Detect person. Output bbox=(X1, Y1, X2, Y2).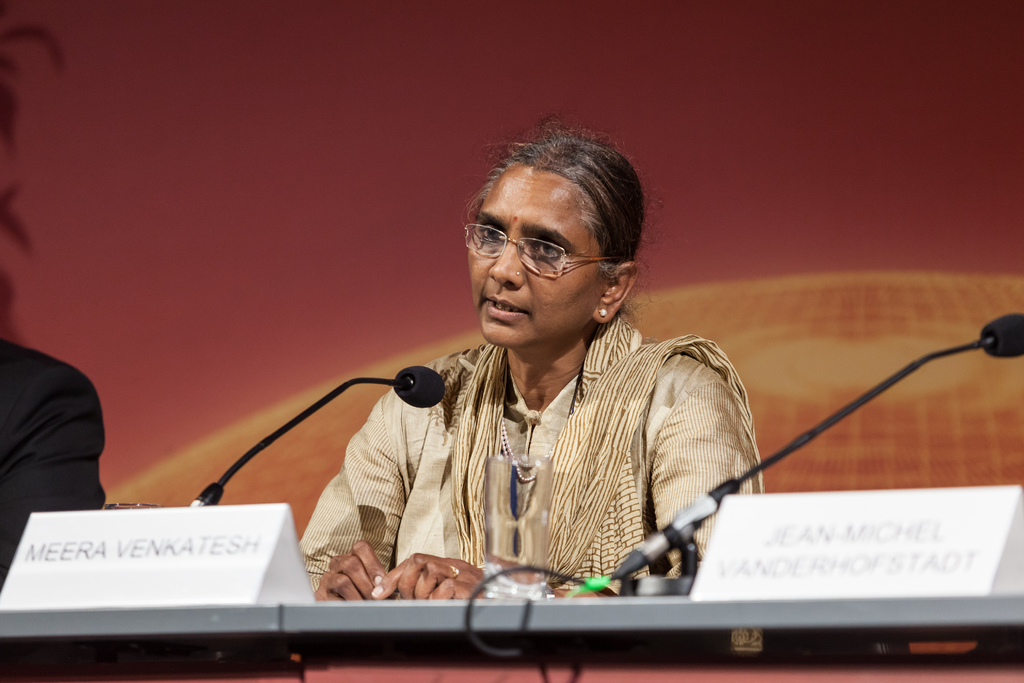
bbox=(318, 179, 751, 620).
